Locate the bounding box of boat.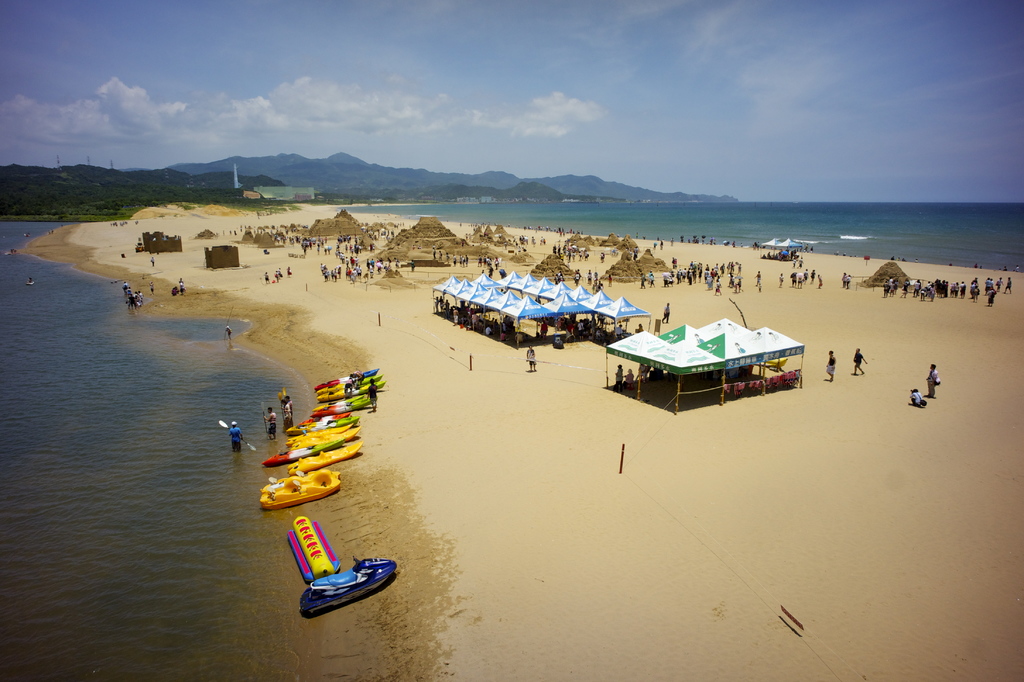
Bounding box: box=[867, 233, 875, 240].
